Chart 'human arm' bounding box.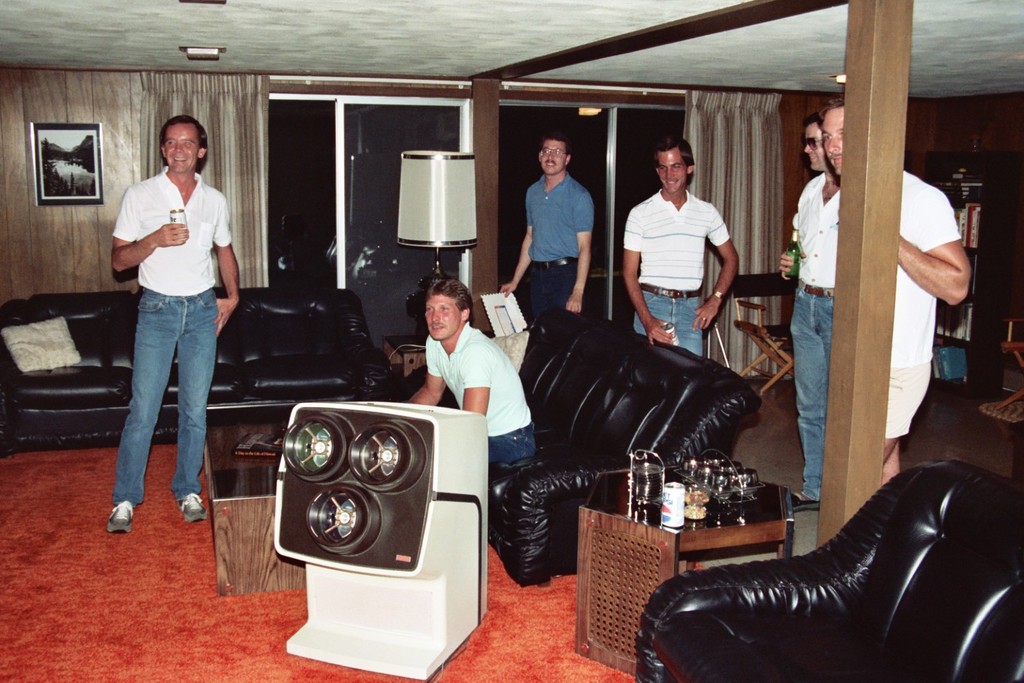
Charted: [x1=686, y1=199, x2=743, y2=331].
